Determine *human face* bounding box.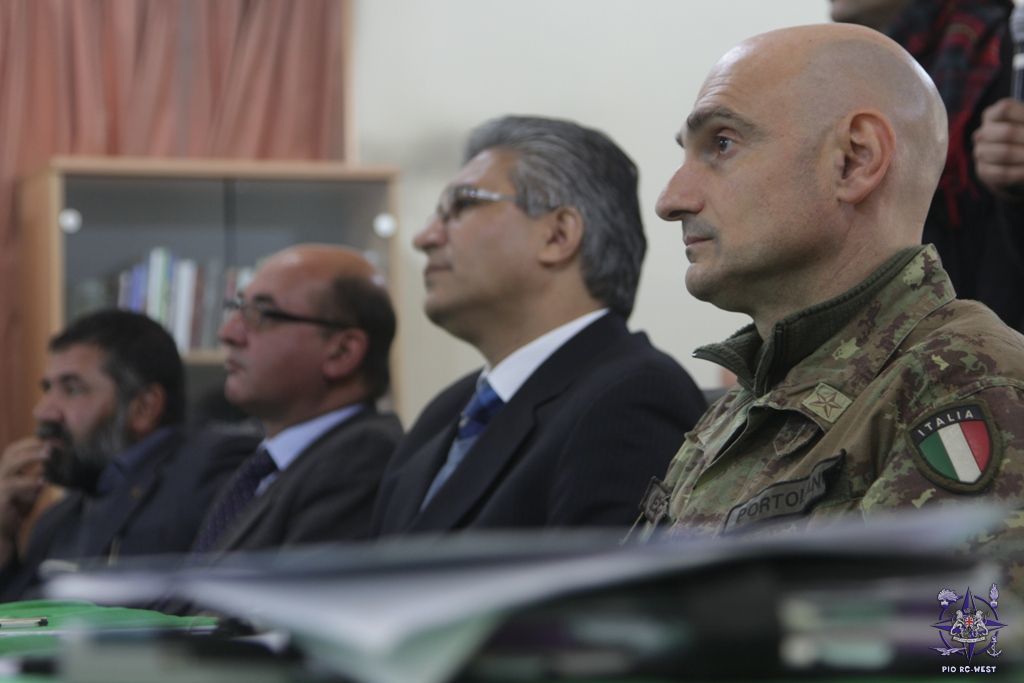
Determined: <bbox>34, 352, 130, 489</bbox>.
